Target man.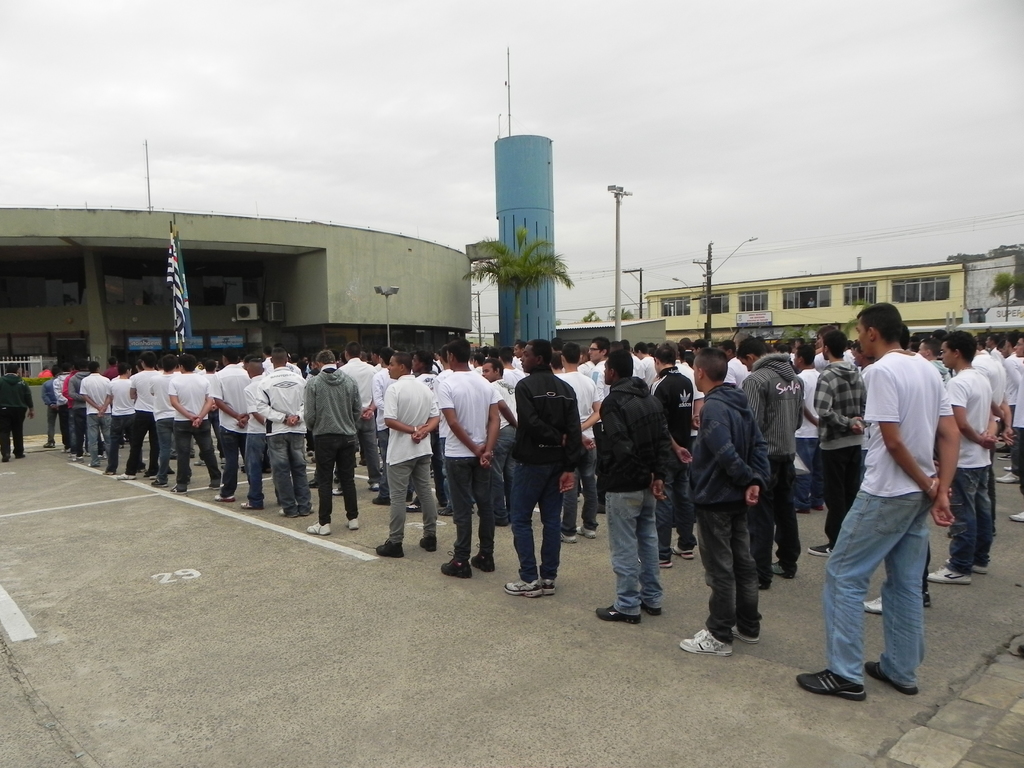
Target region: detection(405, 348, 439, 515).
